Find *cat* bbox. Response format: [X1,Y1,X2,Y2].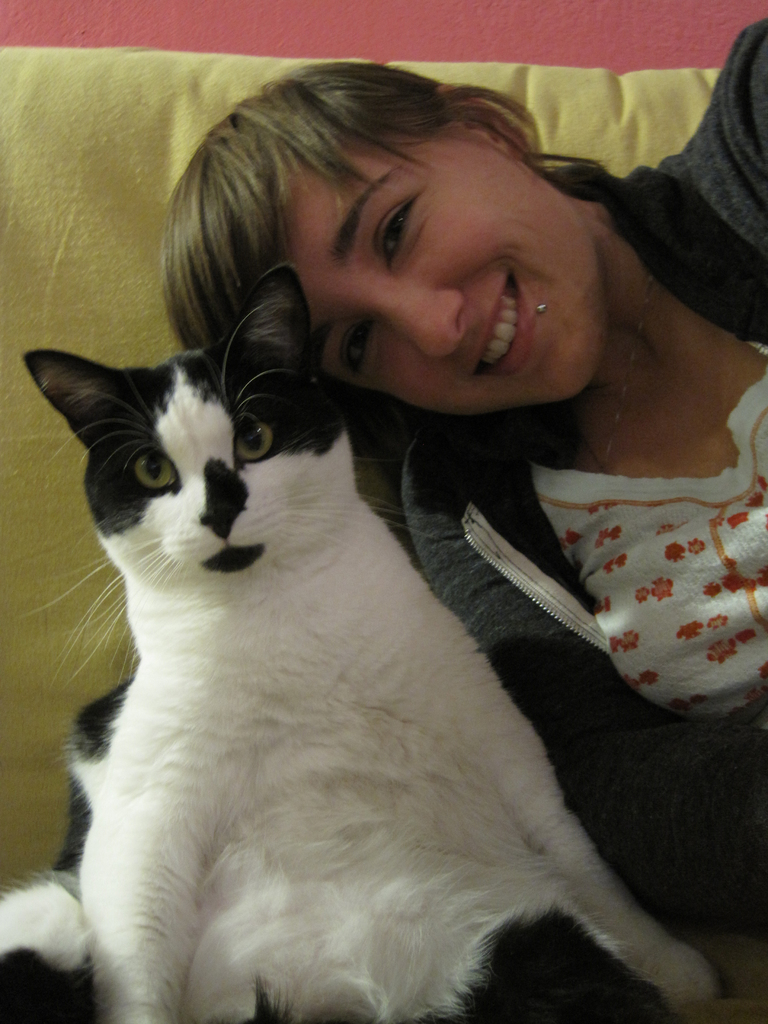
[0,264,706,1023].
